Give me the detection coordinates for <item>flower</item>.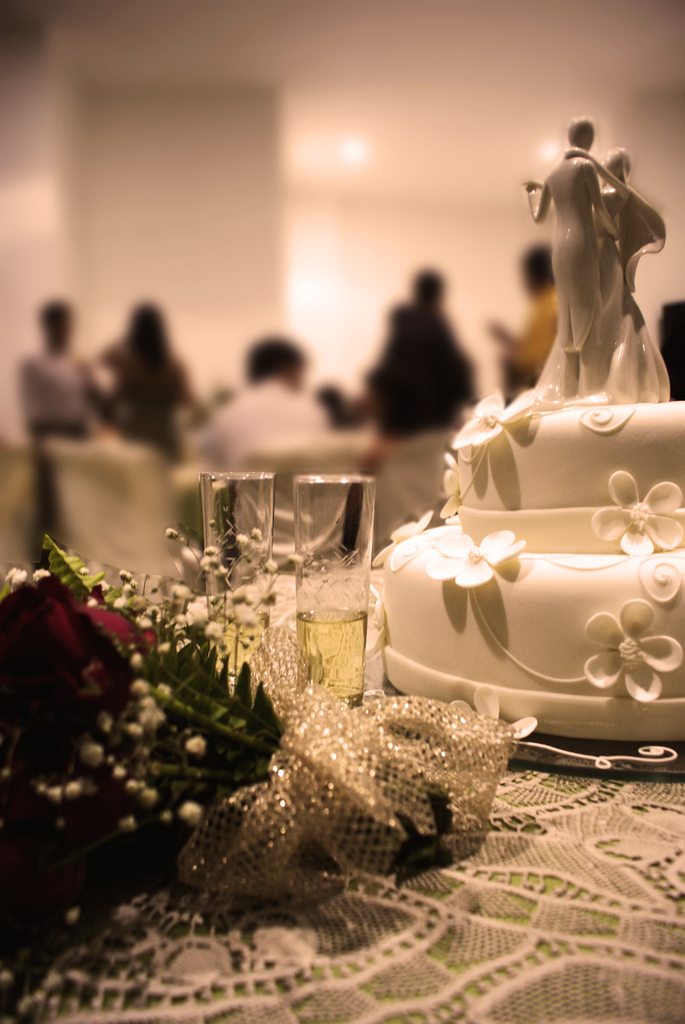
(587, 598, 684, 703).
